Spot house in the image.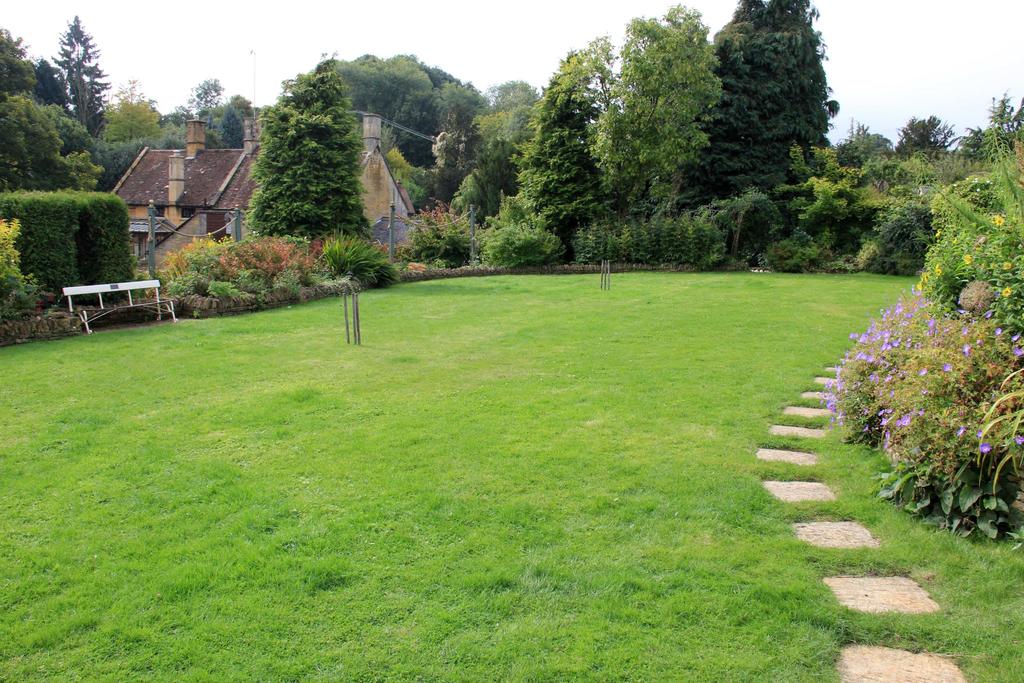
house found at left=303, top=97, right=422, bottom=263.
